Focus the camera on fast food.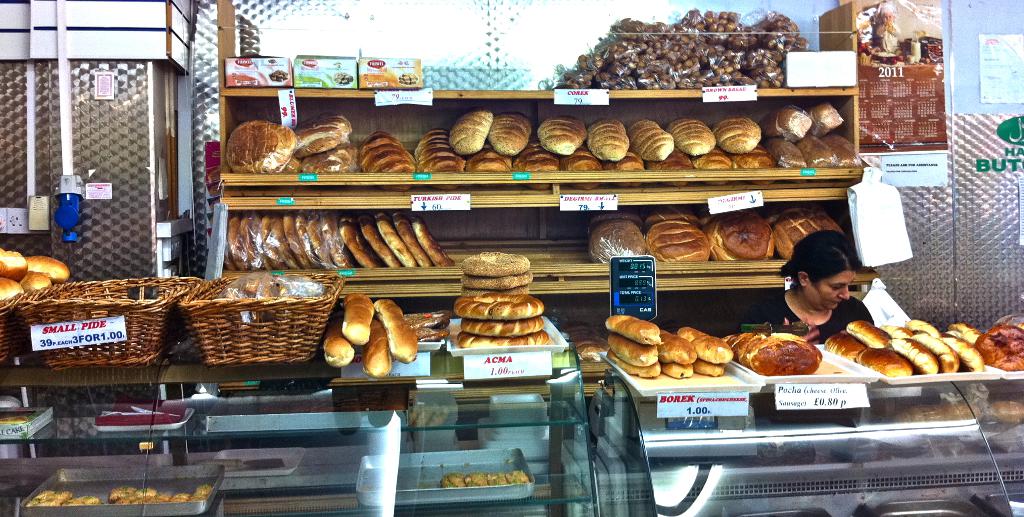
Focus region: x1=107 y1=483 x2=212 y2=505.
